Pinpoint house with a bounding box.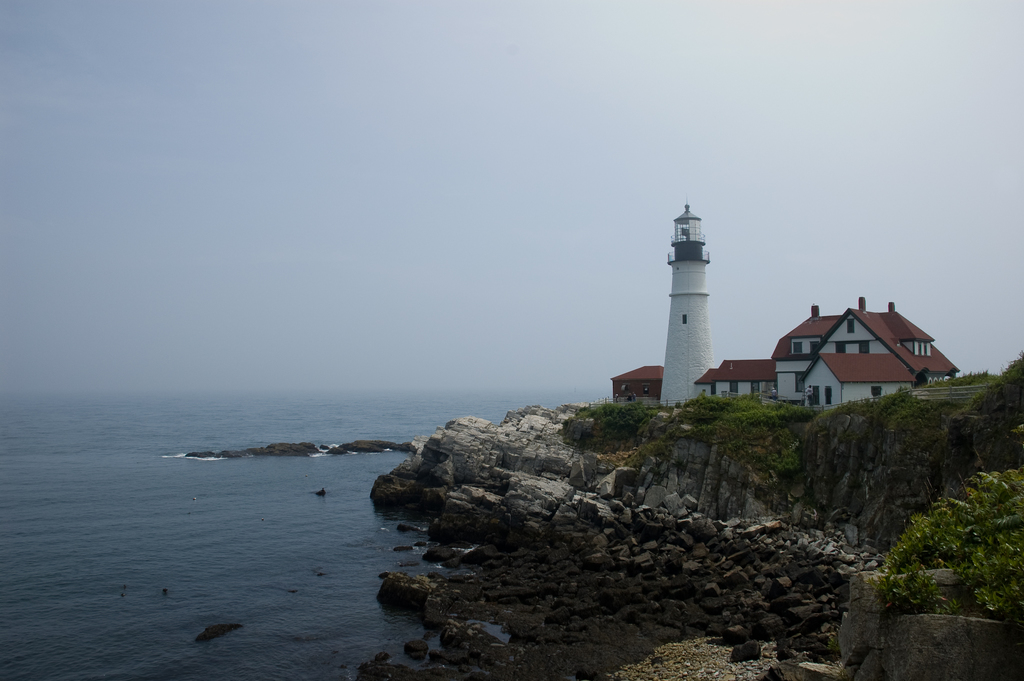
bbox=[695, 360, 778, 401].
